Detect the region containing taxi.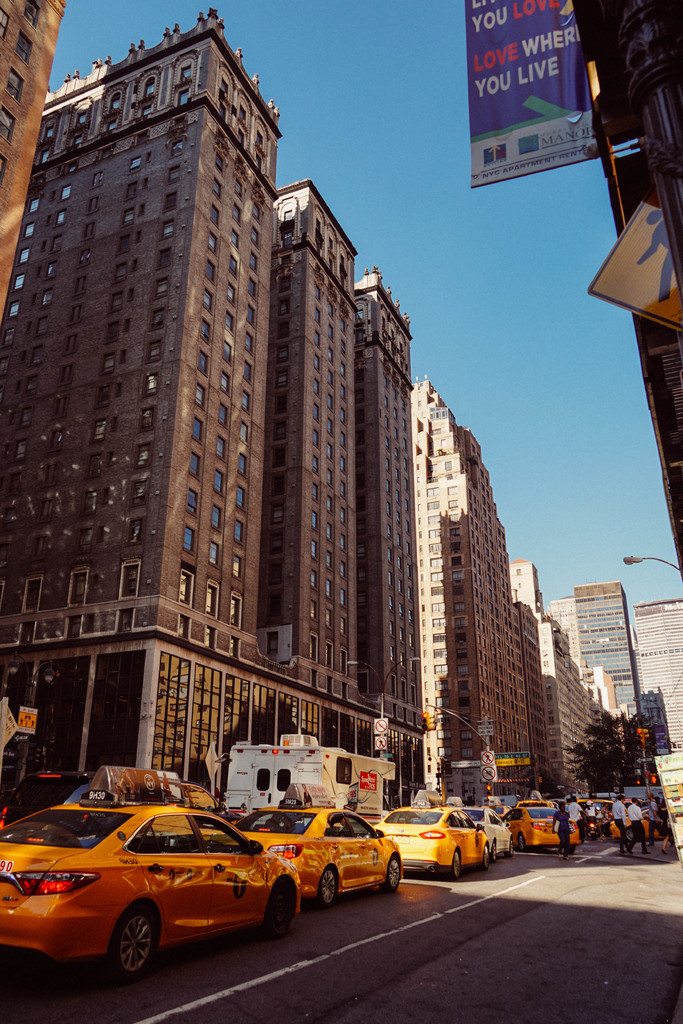
x1=229 y1=780 x2=409 y2=904.
